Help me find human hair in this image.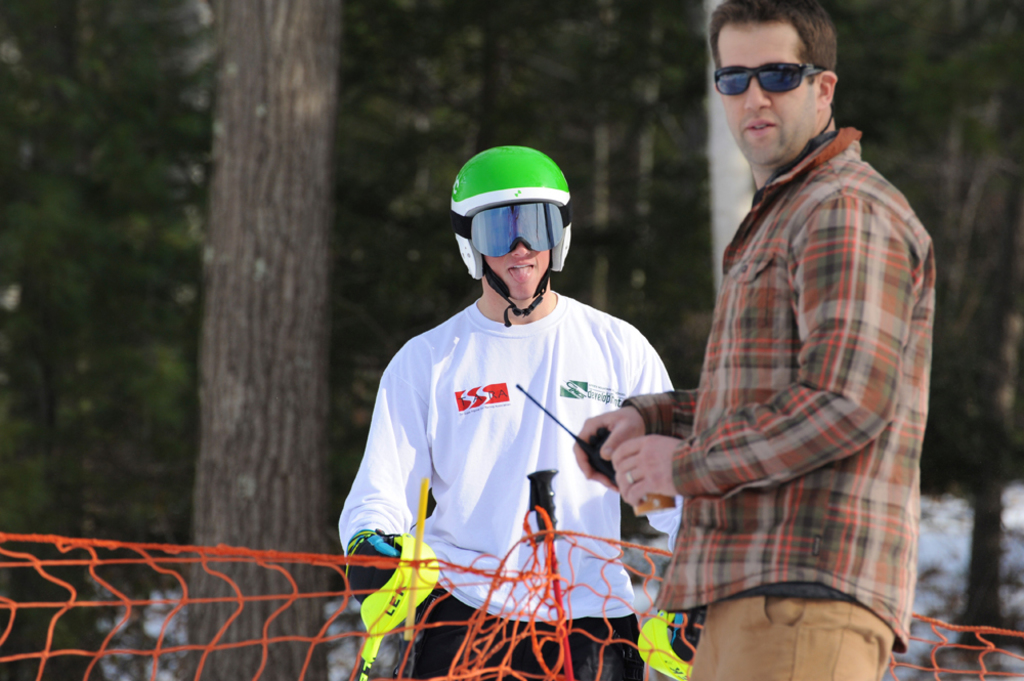
Found it: bbox=[712, 0, 837, 77].
